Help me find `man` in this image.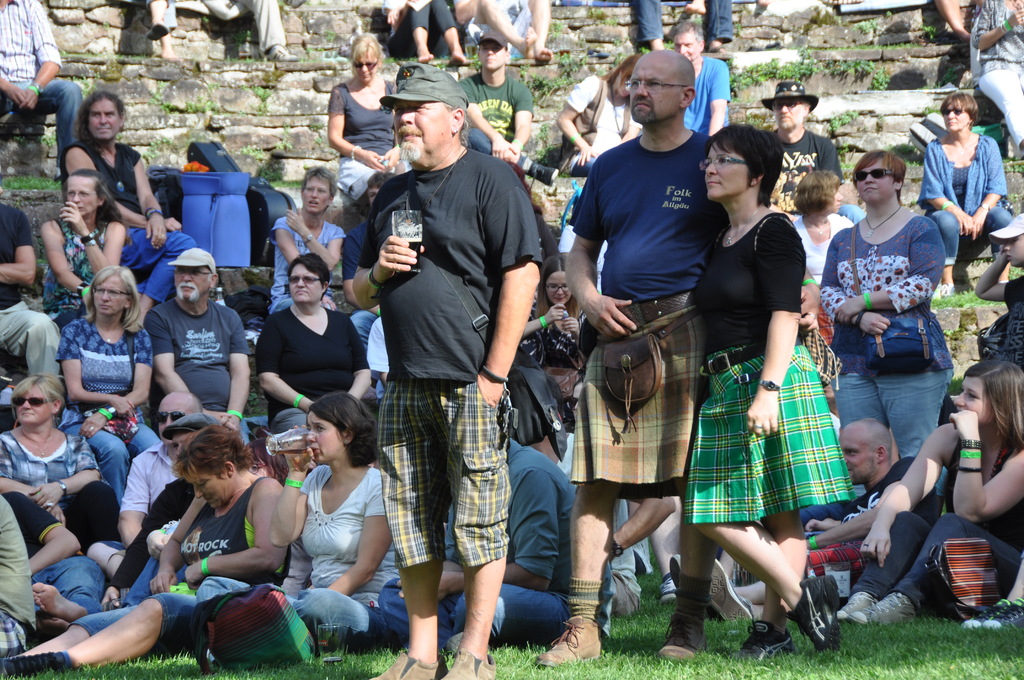
Found it: select_region(454, 29, 563, 177).
